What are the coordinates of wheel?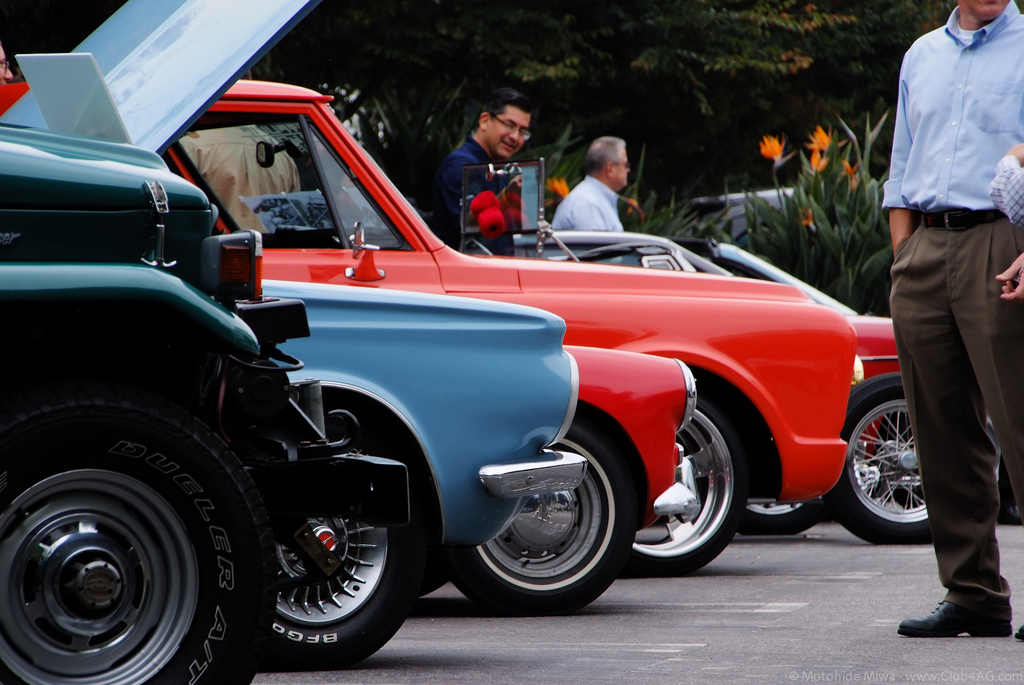
[473, 442, 627, 607].
